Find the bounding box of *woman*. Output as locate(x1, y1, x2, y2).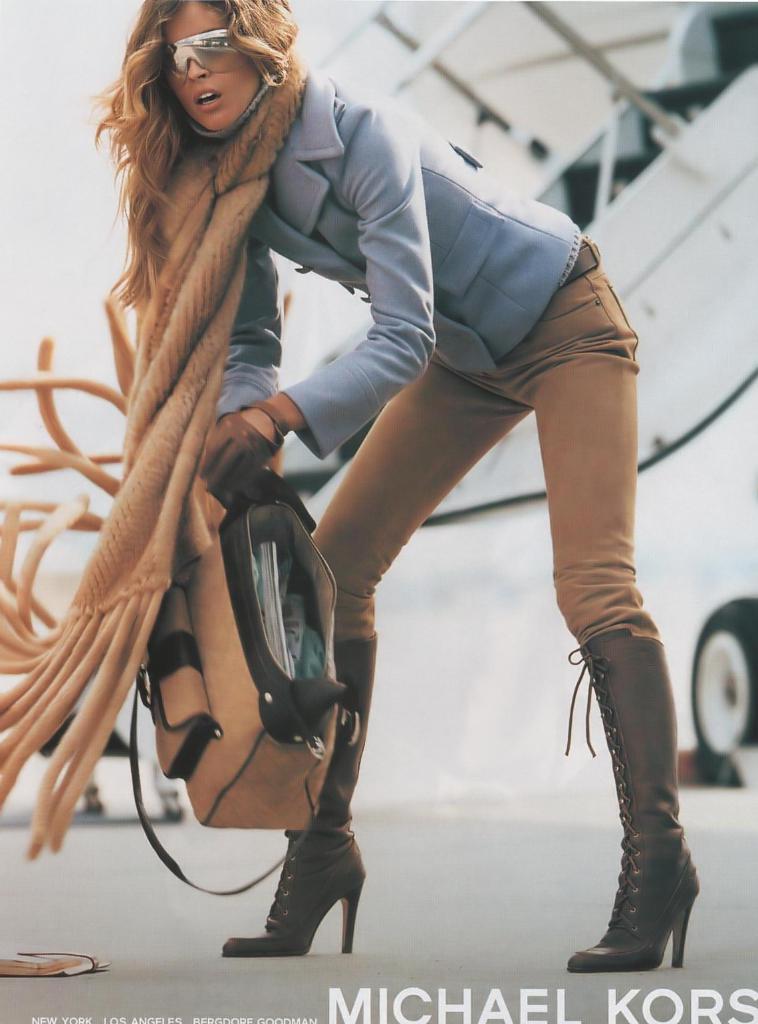
locate(90, 0, 702, 976).
